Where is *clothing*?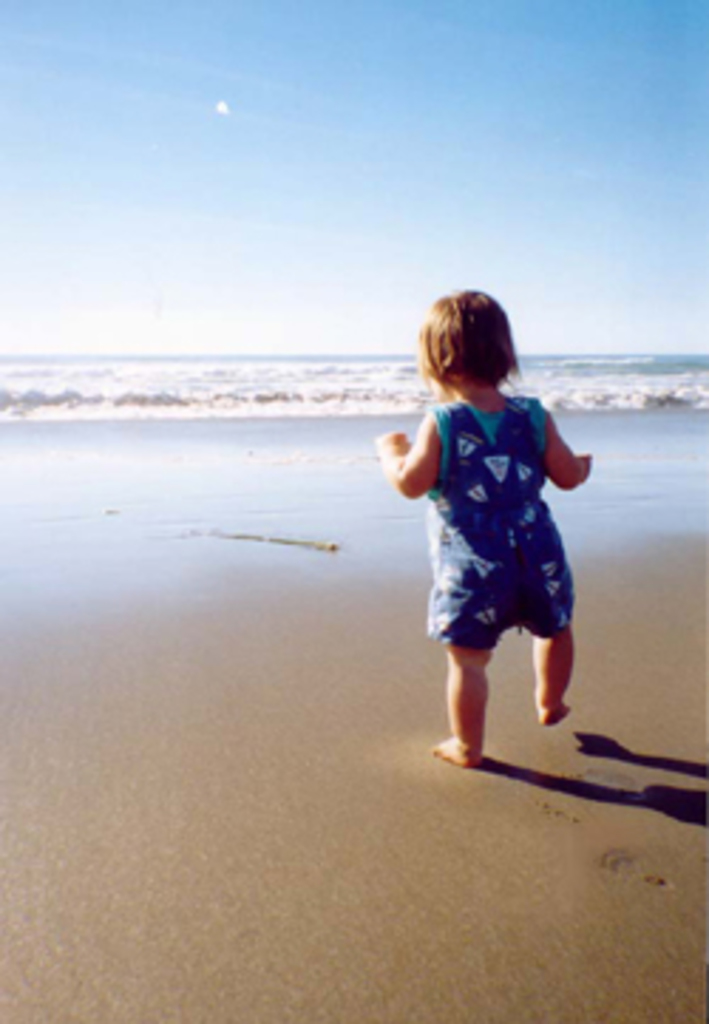
select_region(406, 369, 598, 661).
